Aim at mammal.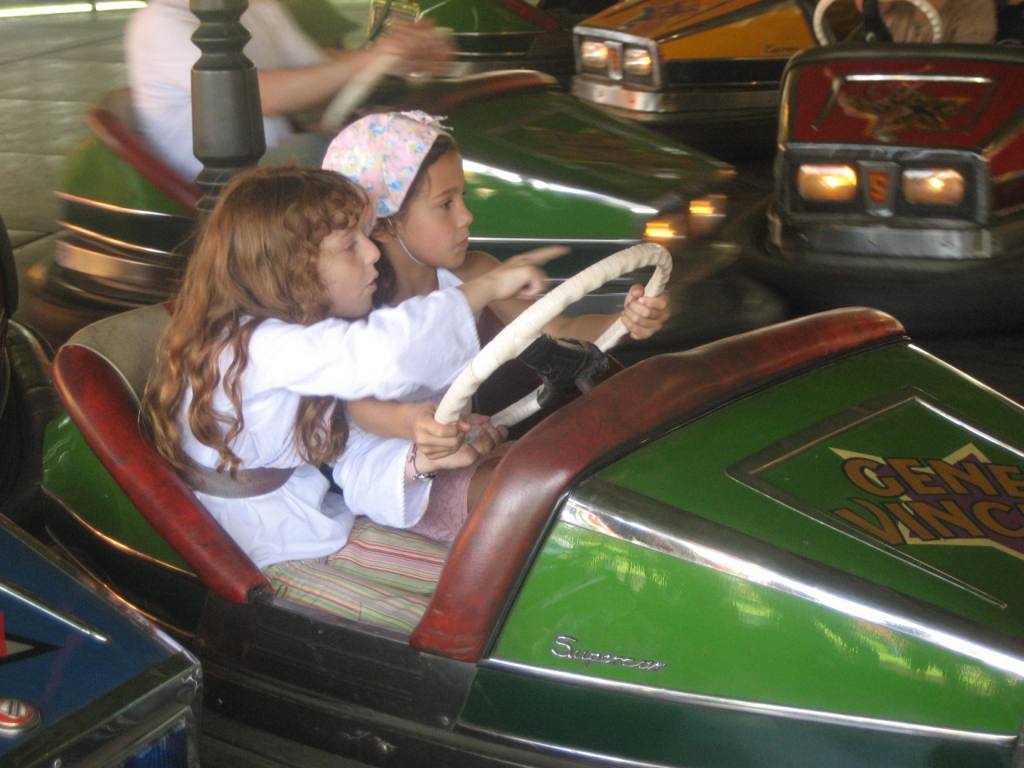
Aimed at [114,0,461,198].
